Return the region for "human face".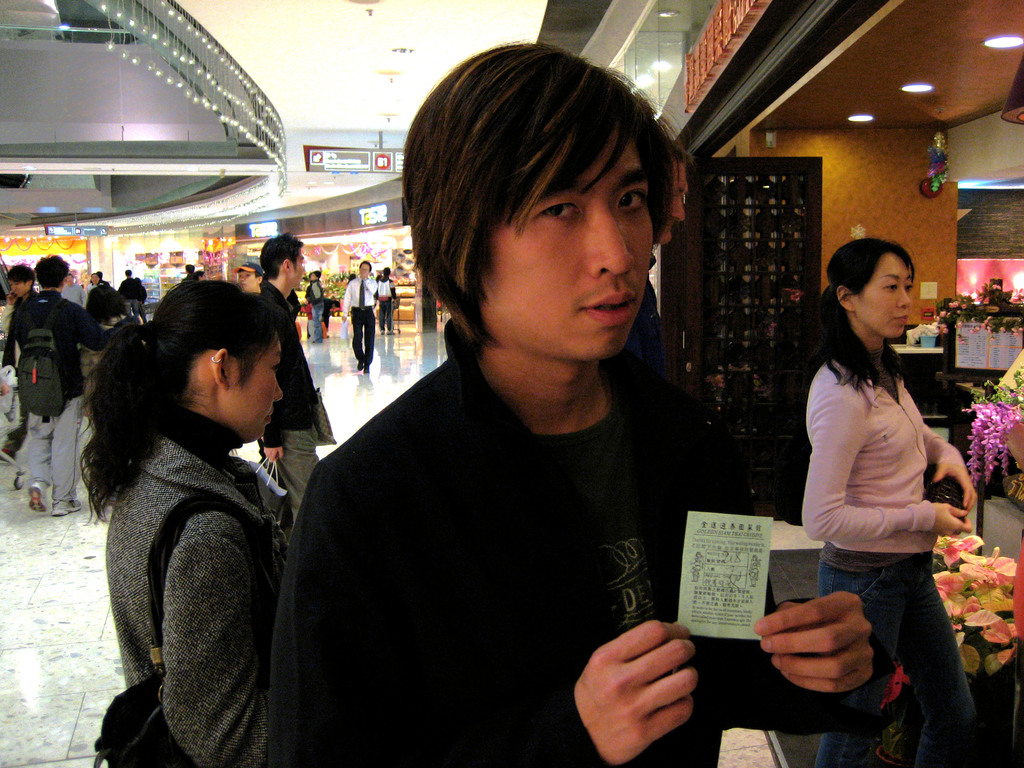
select_region(7, 280, 29, 298).
